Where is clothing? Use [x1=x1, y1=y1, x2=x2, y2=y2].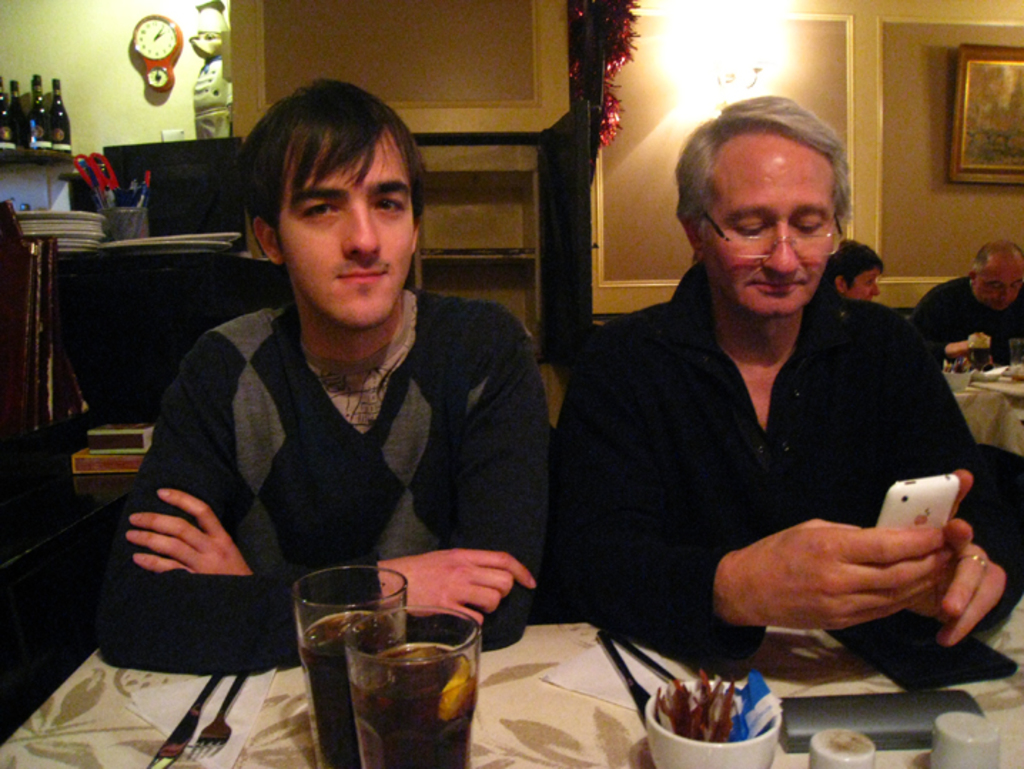
[x1=913, y1=270, x2=1023, y2=372].
